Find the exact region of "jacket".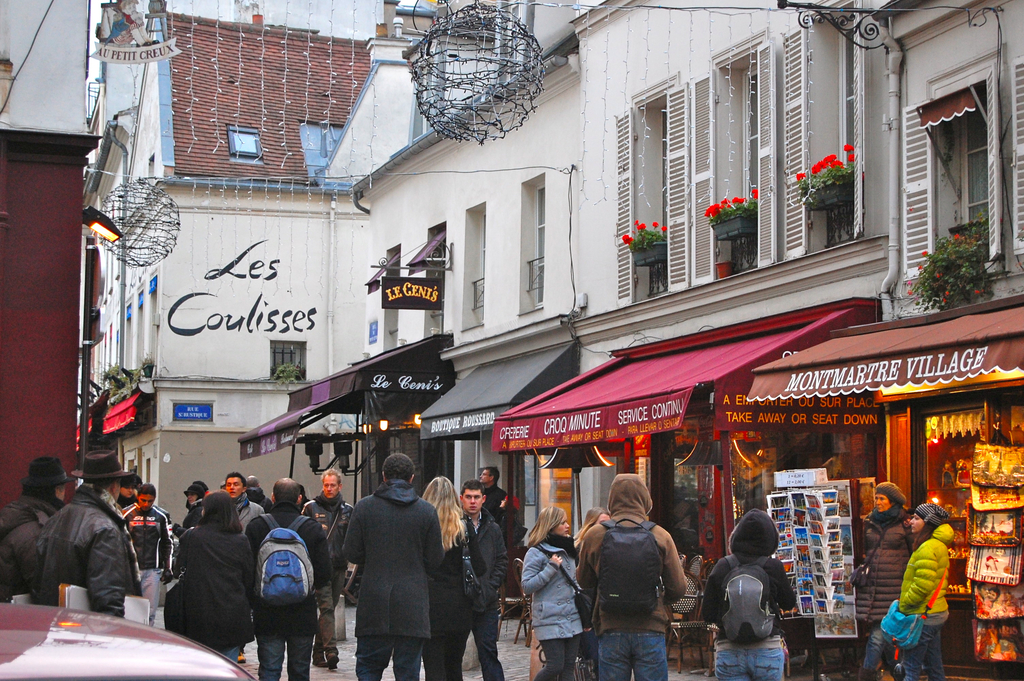
Exact region: box=[456, 508, 511, 609].
